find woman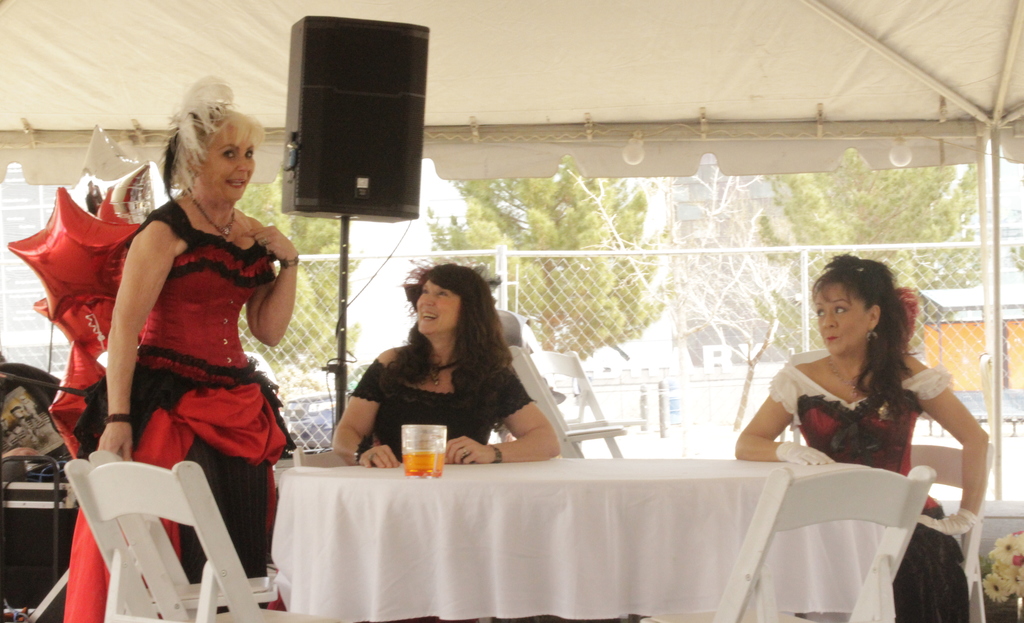
(733, 249, 990, 622)
